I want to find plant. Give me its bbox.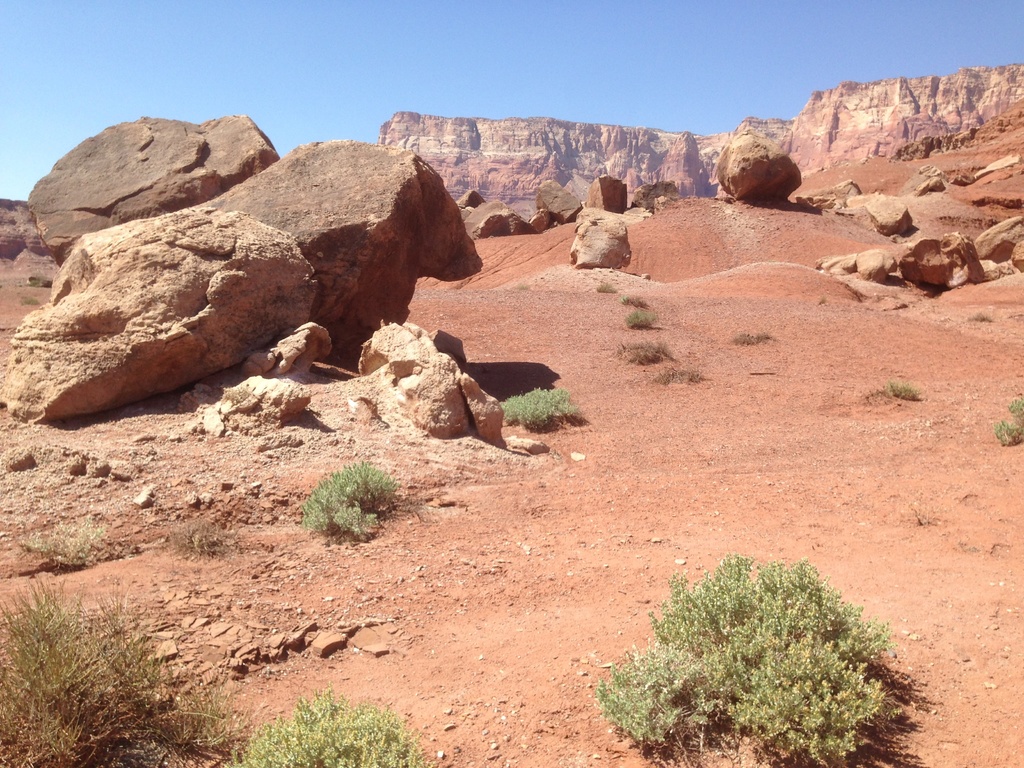
(x1=236, y1=686, x2=427, y2=767).
